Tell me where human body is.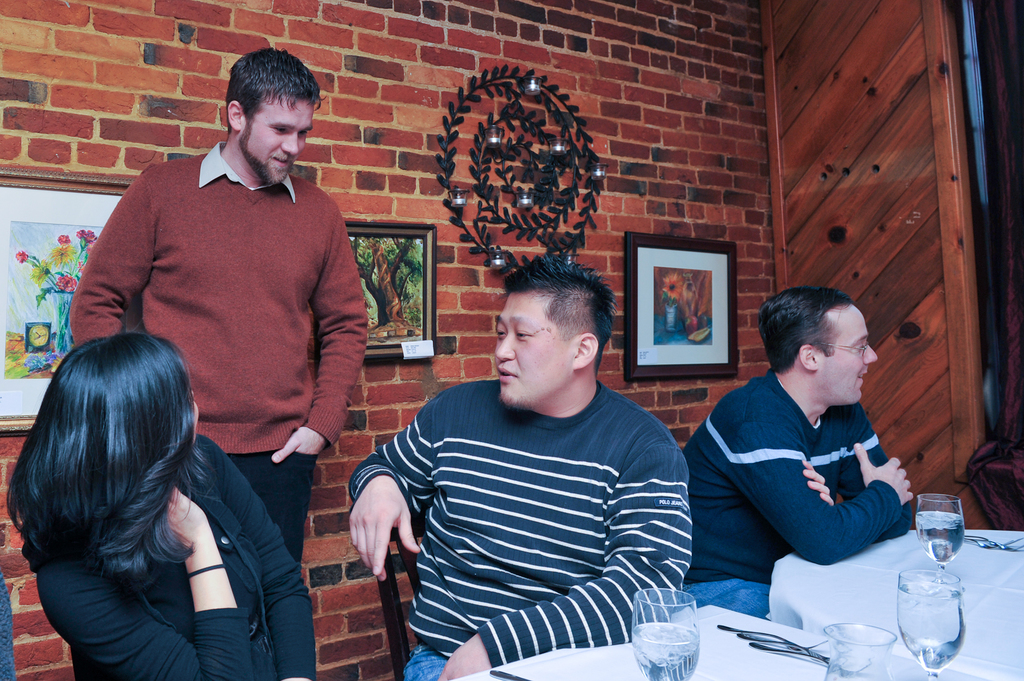
human body is at <box>349,255,692,680</box>.
